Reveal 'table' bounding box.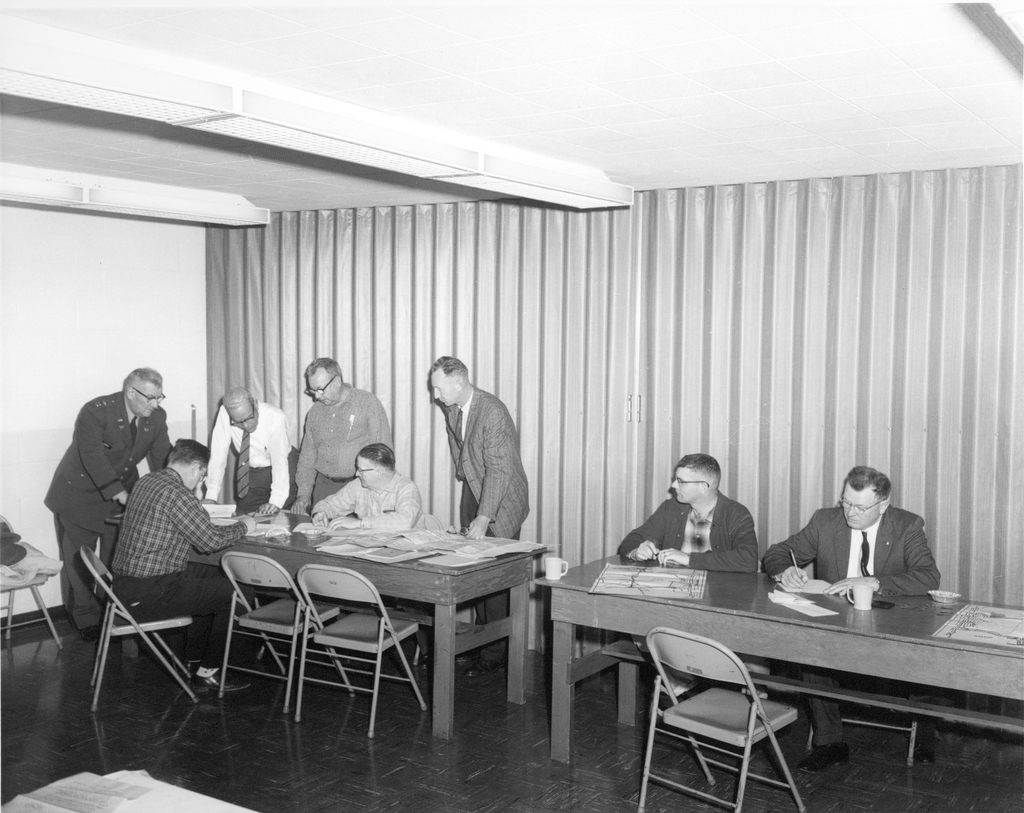
Revealed: Rect(527, 554, 1023, 755).
